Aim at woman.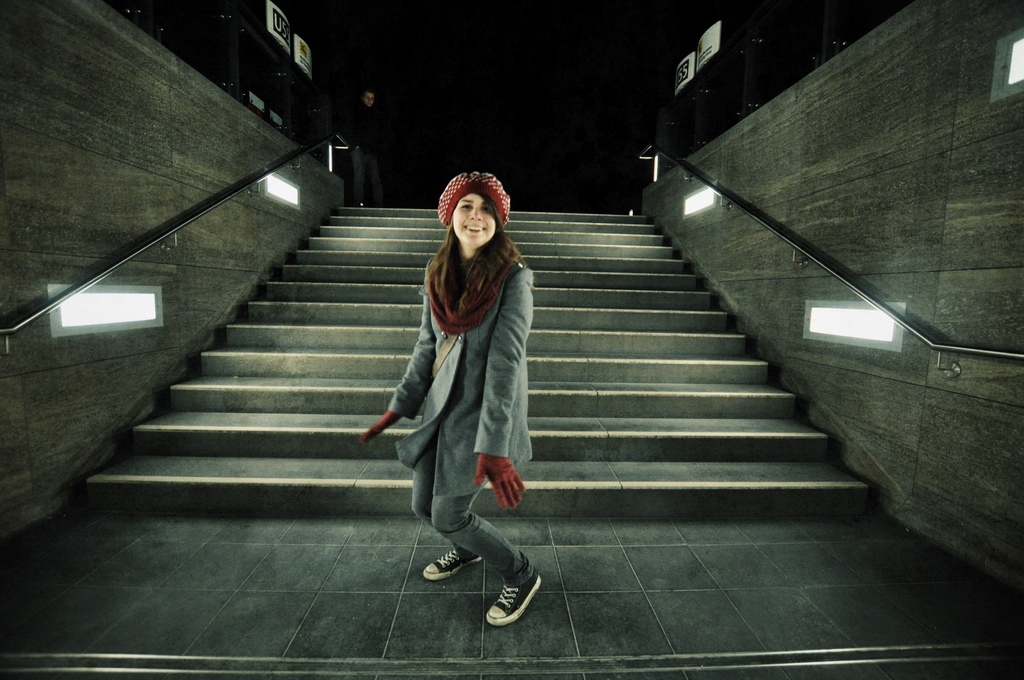
Aimed at detection(369, 154, 550, 612).
